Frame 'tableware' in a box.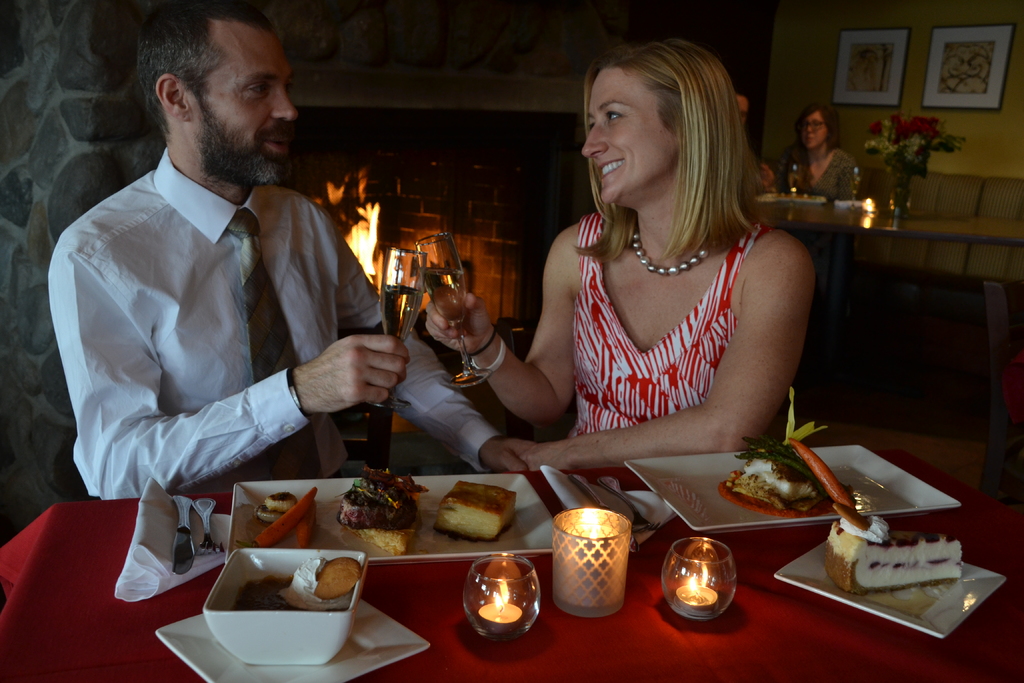
BBox(155, 600, 433, 682).
